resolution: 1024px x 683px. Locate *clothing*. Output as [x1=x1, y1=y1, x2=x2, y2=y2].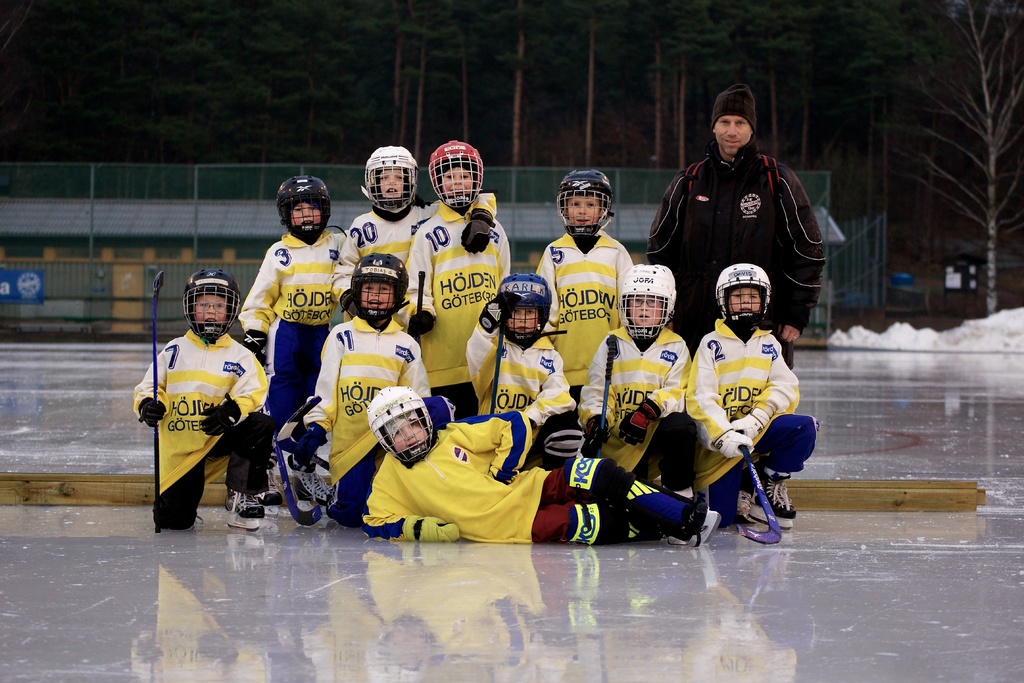
[x1=333, y1=188, x2=497, y2=317].
